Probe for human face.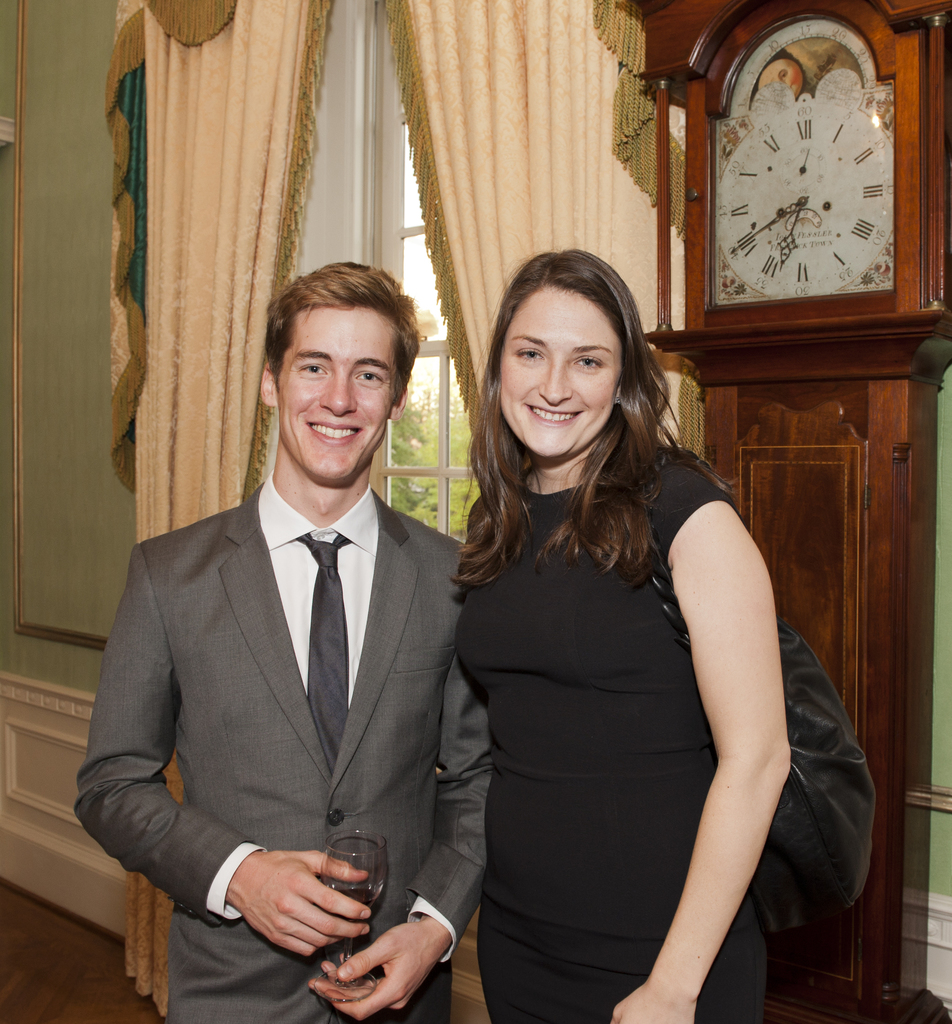
Probe result: locate(274, 308, 395, 481).
